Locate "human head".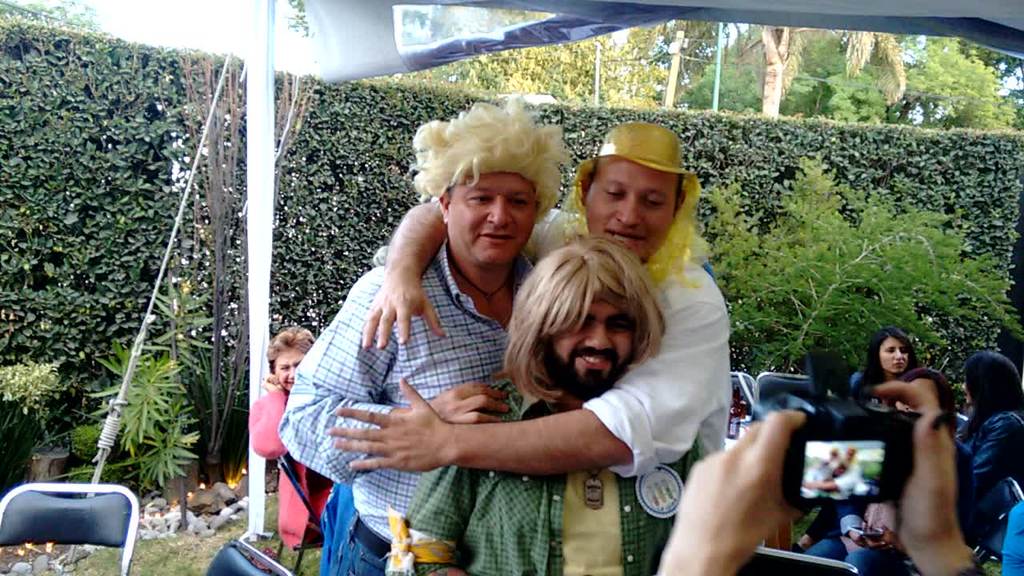
Bounding box: crop(866, 326, 915, 374).
